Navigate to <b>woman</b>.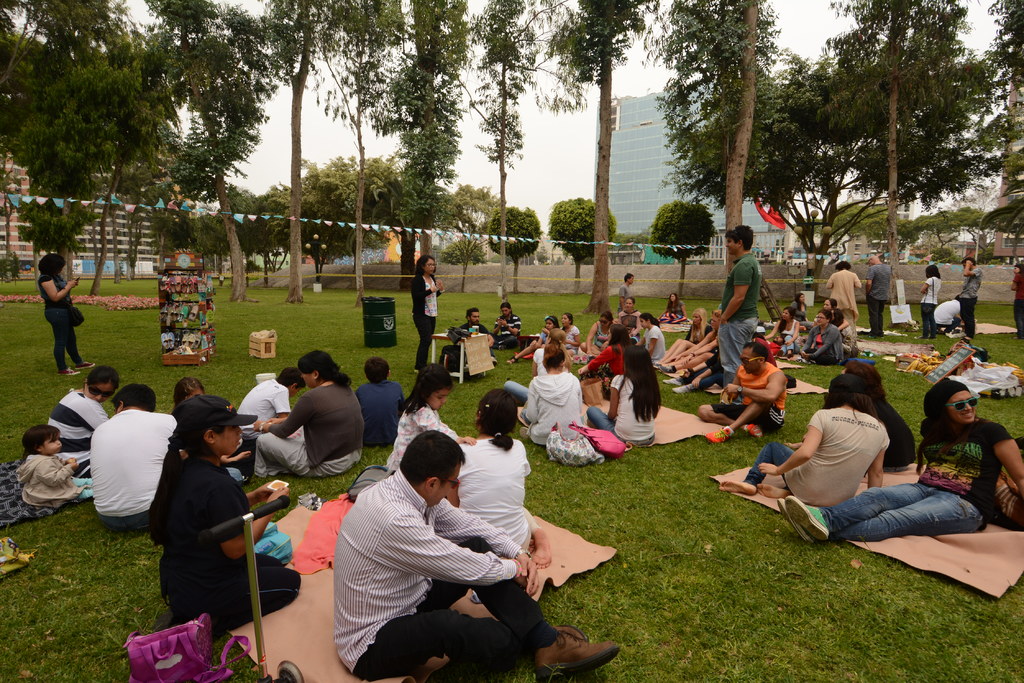
Navigation target: [x1=530, y1=328, x2=569, y2=375].
